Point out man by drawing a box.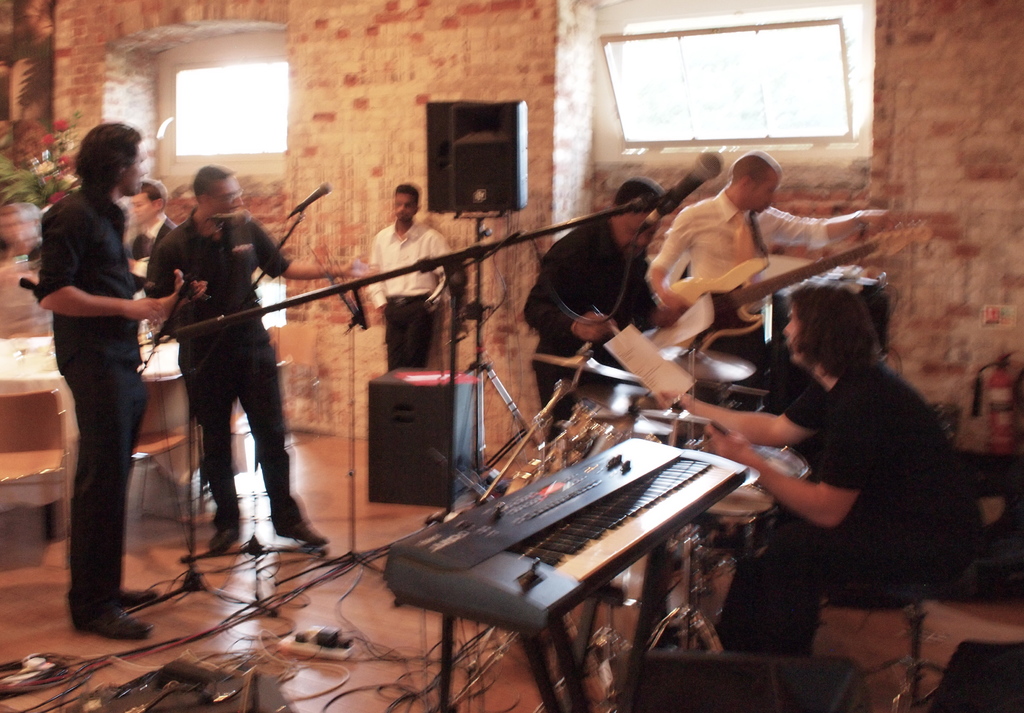
{"left": 372, "top": 179, "right": 450, "bottom": 371}.
